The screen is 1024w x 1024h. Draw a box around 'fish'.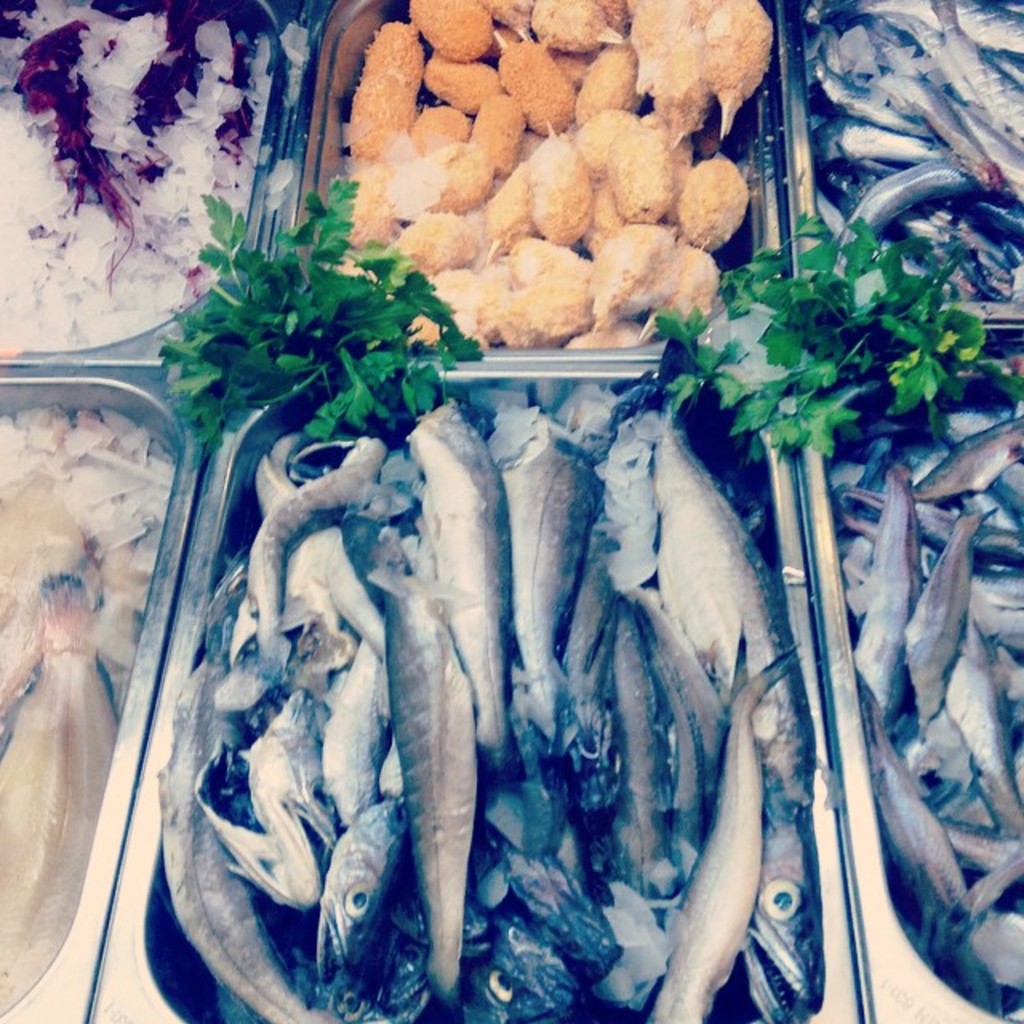
l=218, t=27, r=254, b=178.
